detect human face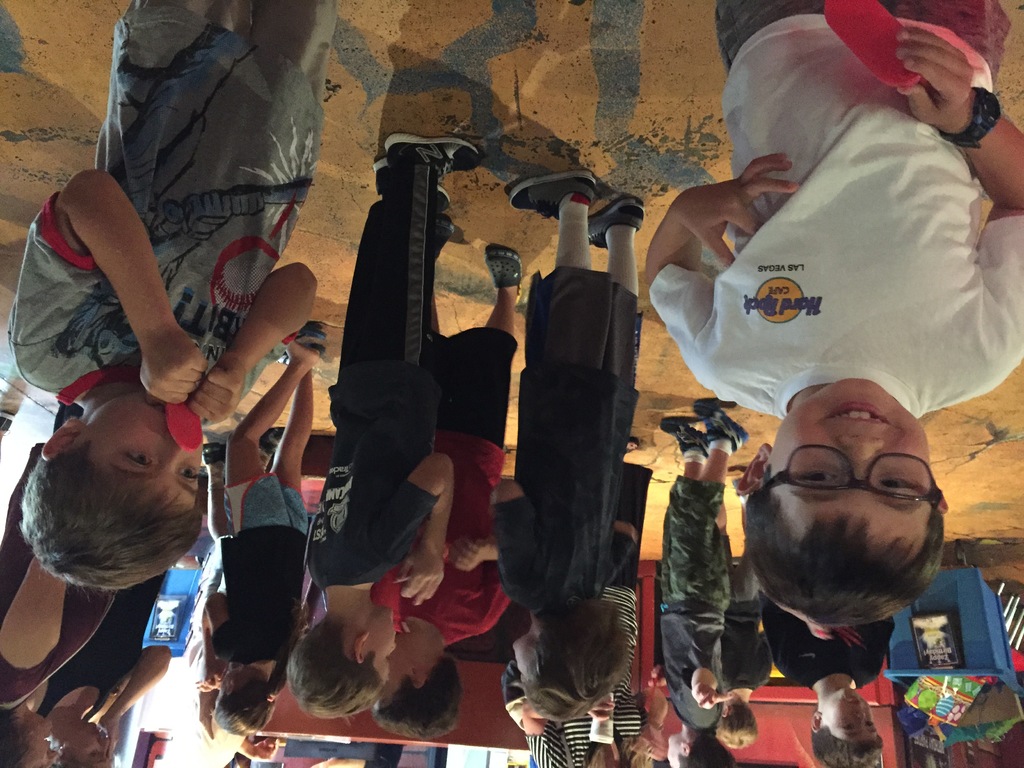
select_region(368, 605, 398, 687)
